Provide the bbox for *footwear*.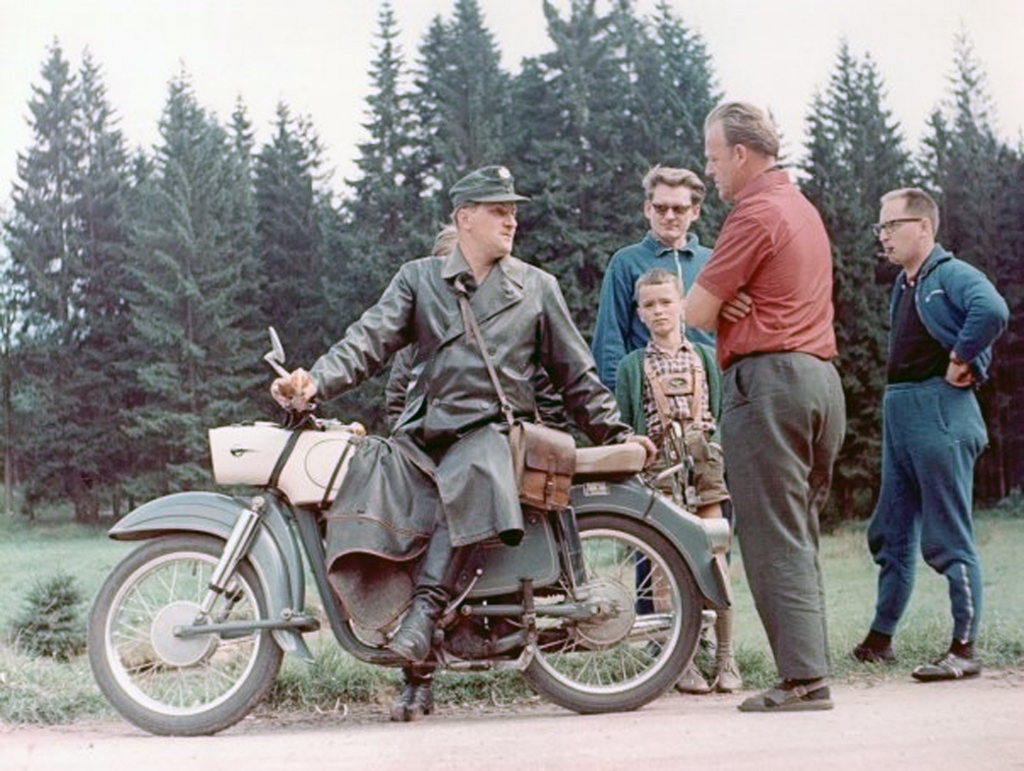
{"x1": 737, "y1": 676, "x2": 834, "y2": 715}.
